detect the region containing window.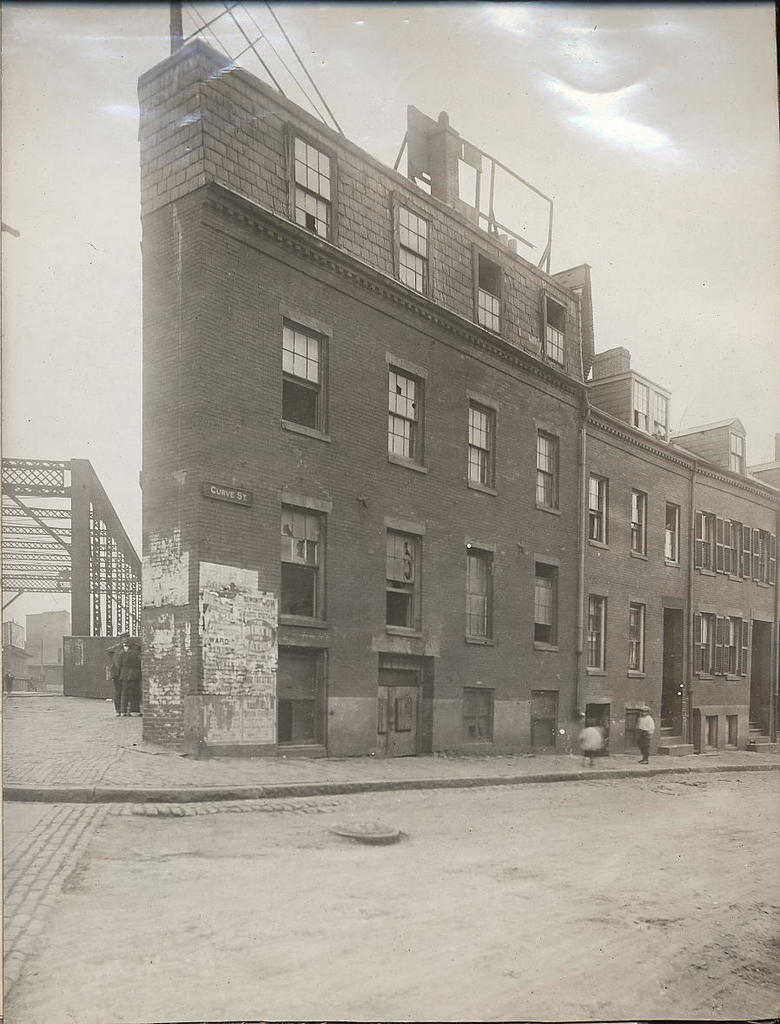
[289, 123, 334, 245].
